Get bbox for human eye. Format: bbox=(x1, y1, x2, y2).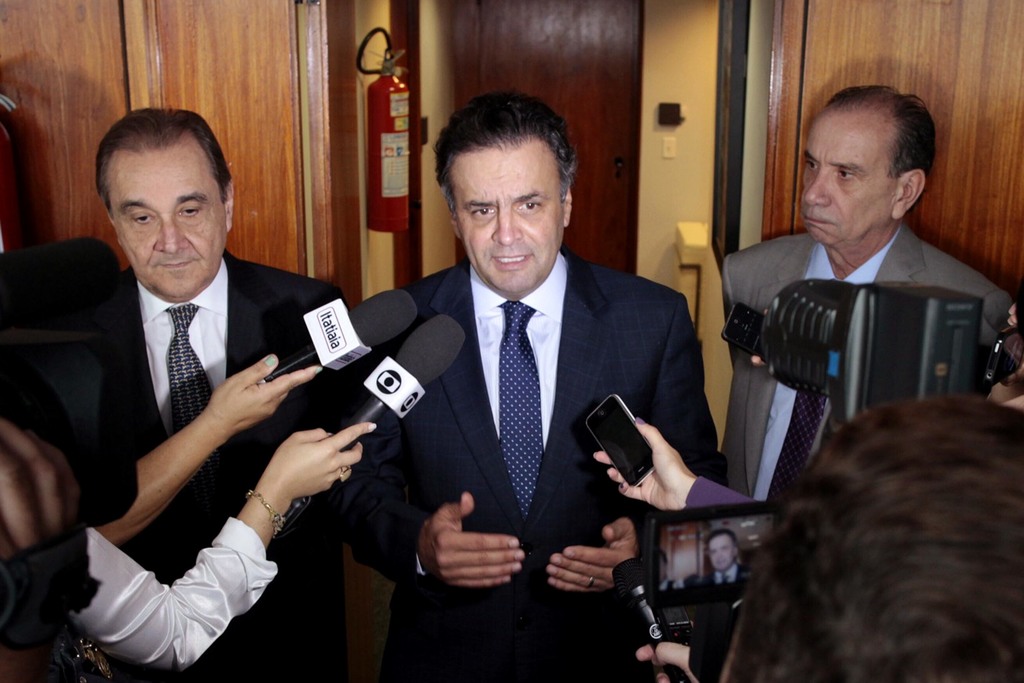
bbox=(803, 161, 821, 170).
